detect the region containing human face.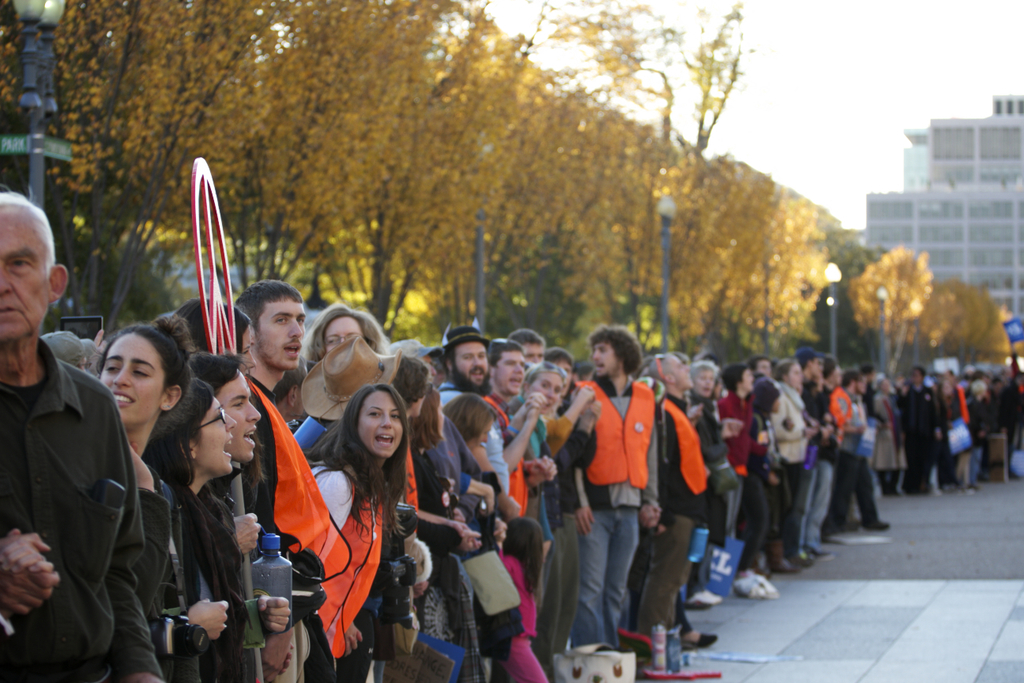
{"left": 673, "top": 357, "right": 693, "bottom": 387}.
